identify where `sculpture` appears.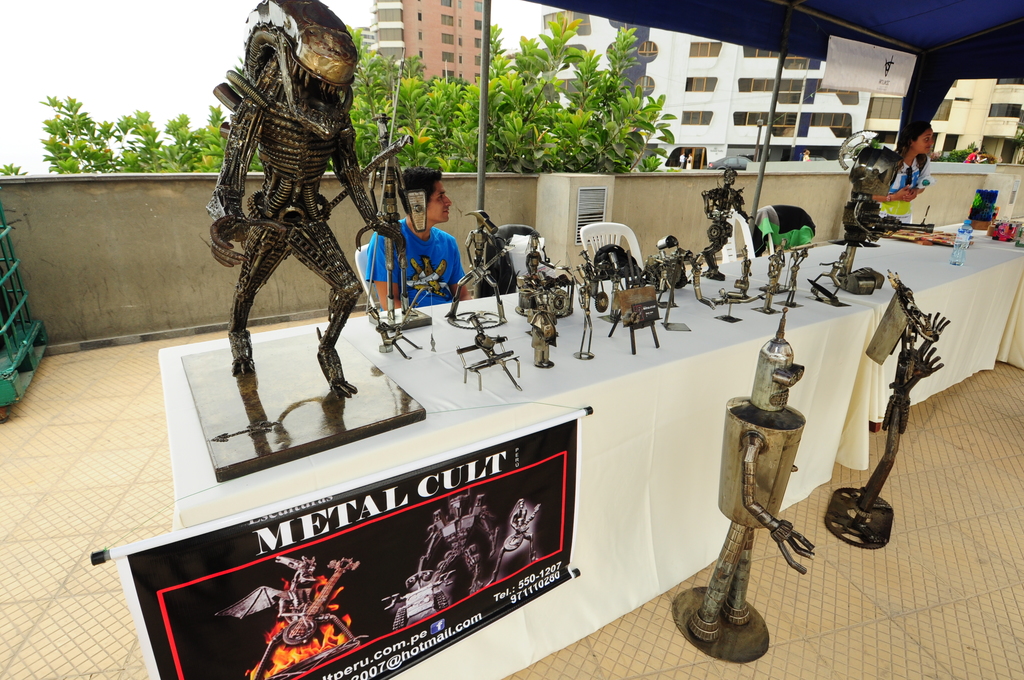
Appears at bbox=[598, 220, 698, 354].
